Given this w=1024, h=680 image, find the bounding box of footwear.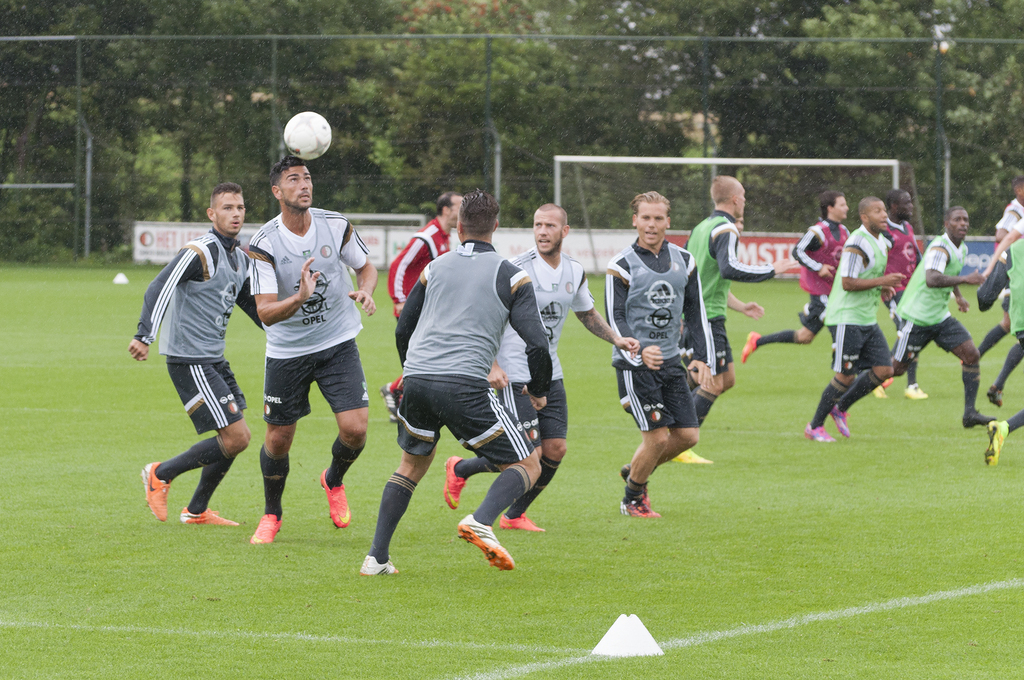
bbox=(455, 523, 520, 572).
